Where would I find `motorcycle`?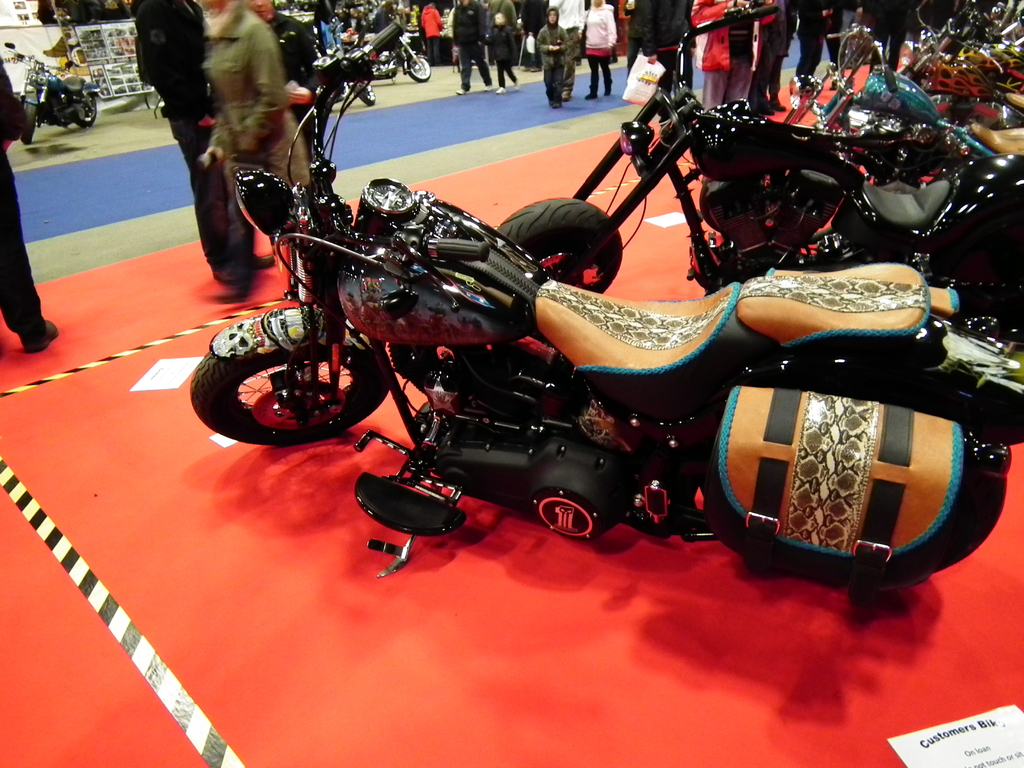
At BBox(783, 20, 1023, 146).
